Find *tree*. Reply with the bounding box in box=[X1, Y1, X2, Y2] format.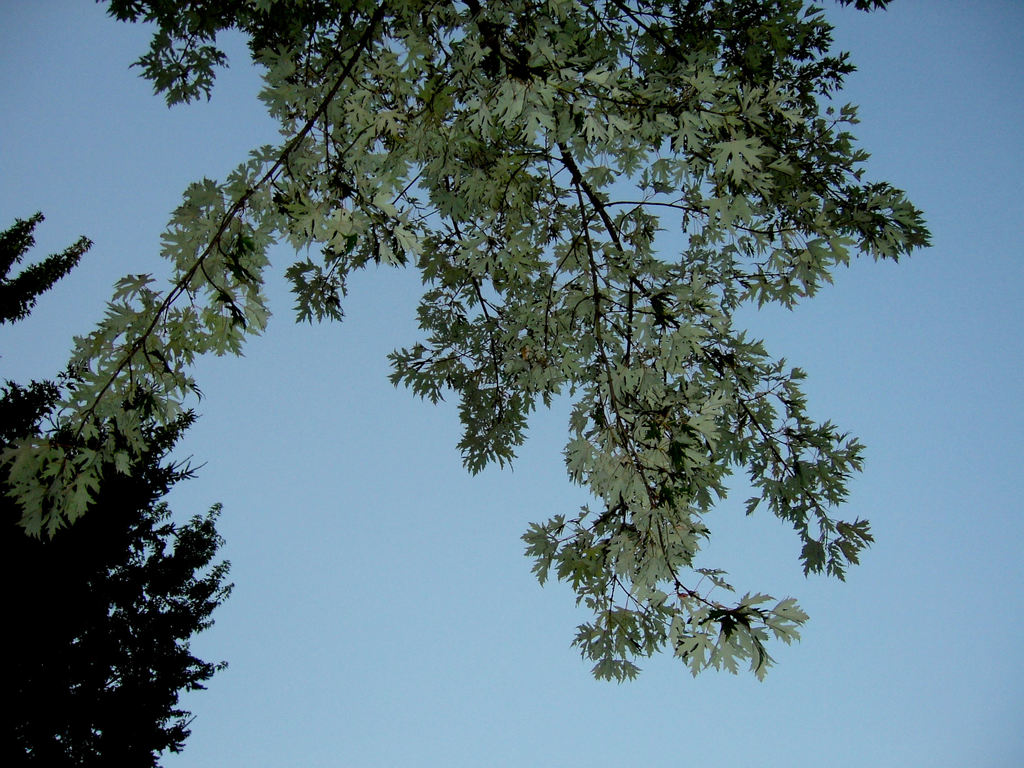
box=[0, 0, 935, 686].
